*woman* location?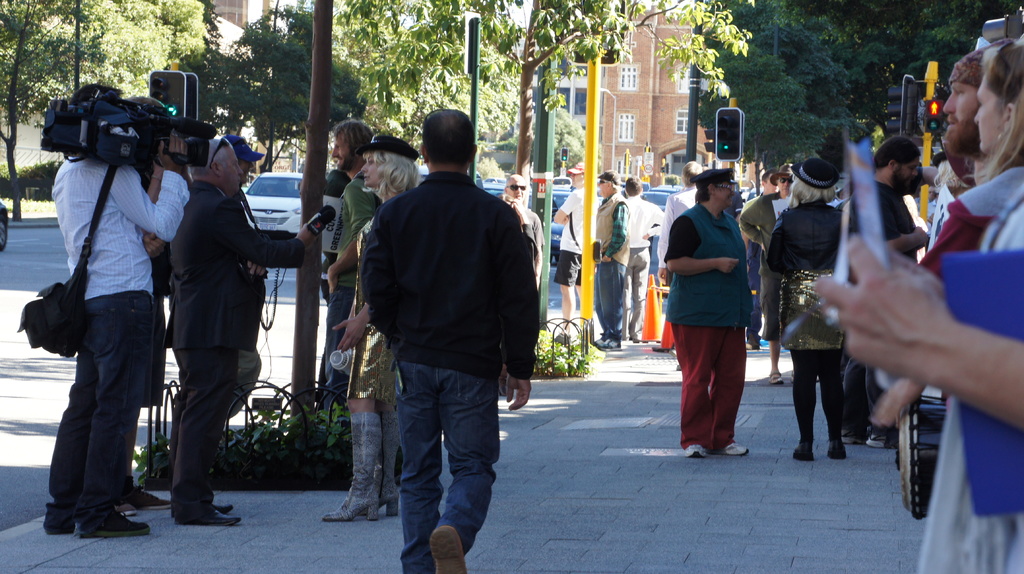
rect(766, 159, 851, 461)
